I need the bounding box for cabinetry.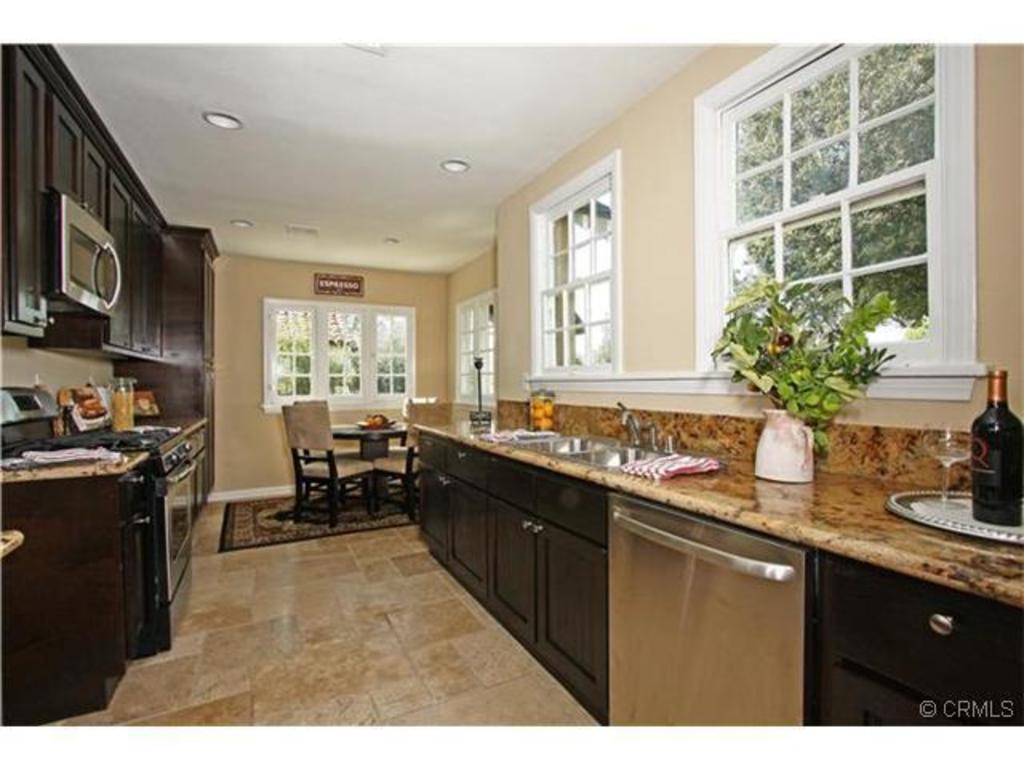
Here it is: select_region(411, 389, 1021, 731).
